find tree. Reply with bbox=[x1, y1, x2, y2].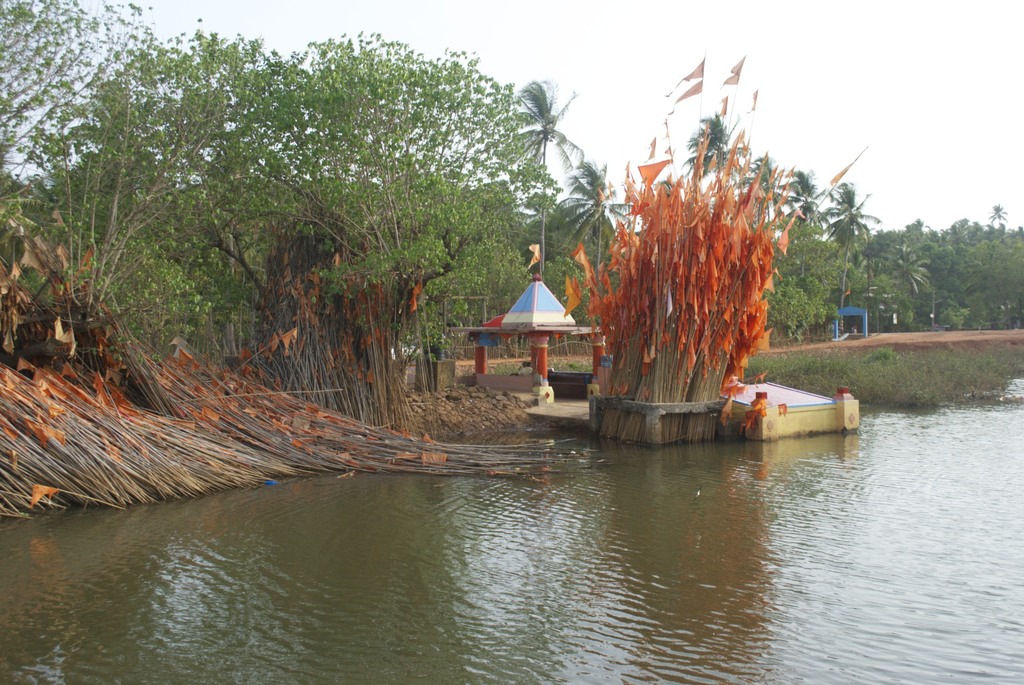
bbox=[493, 76, 585, 278].
